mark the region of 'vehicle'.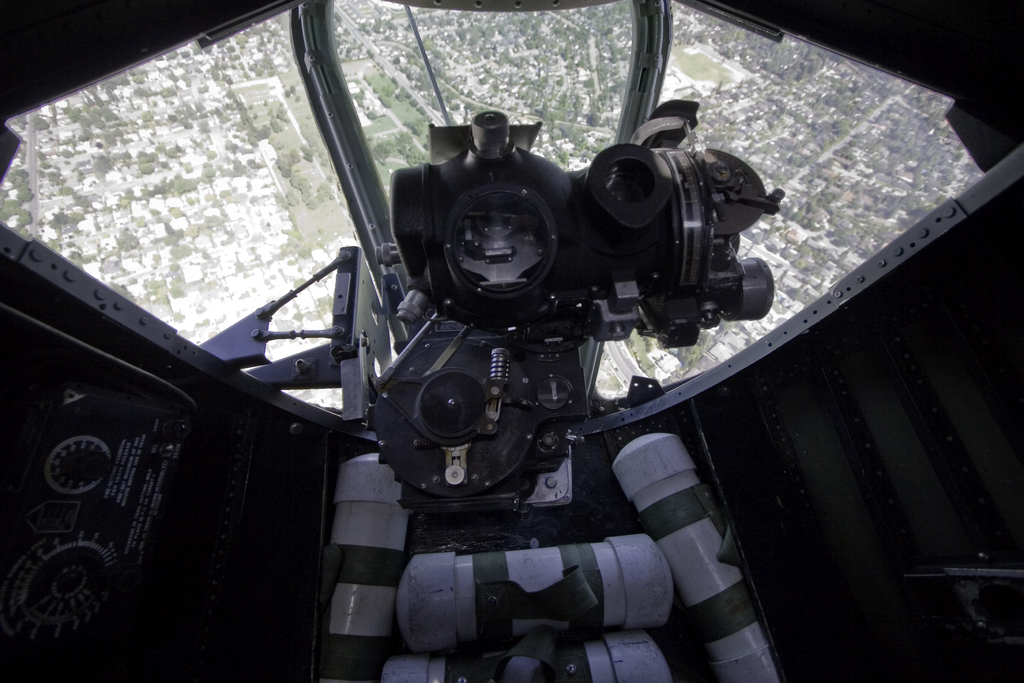
Region: {"left": 0, "top": 0, "right": 1023, "bottom": 682}.
